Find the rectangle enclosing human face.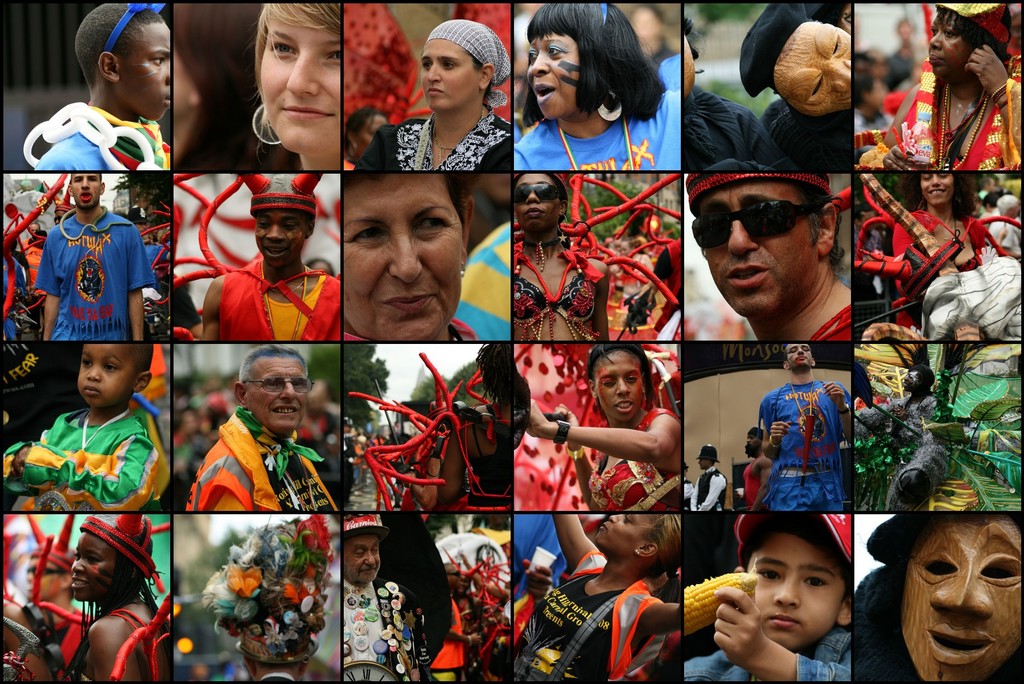
{"left": 924, "top": 168, "right": 952, "bottom": 205}.
